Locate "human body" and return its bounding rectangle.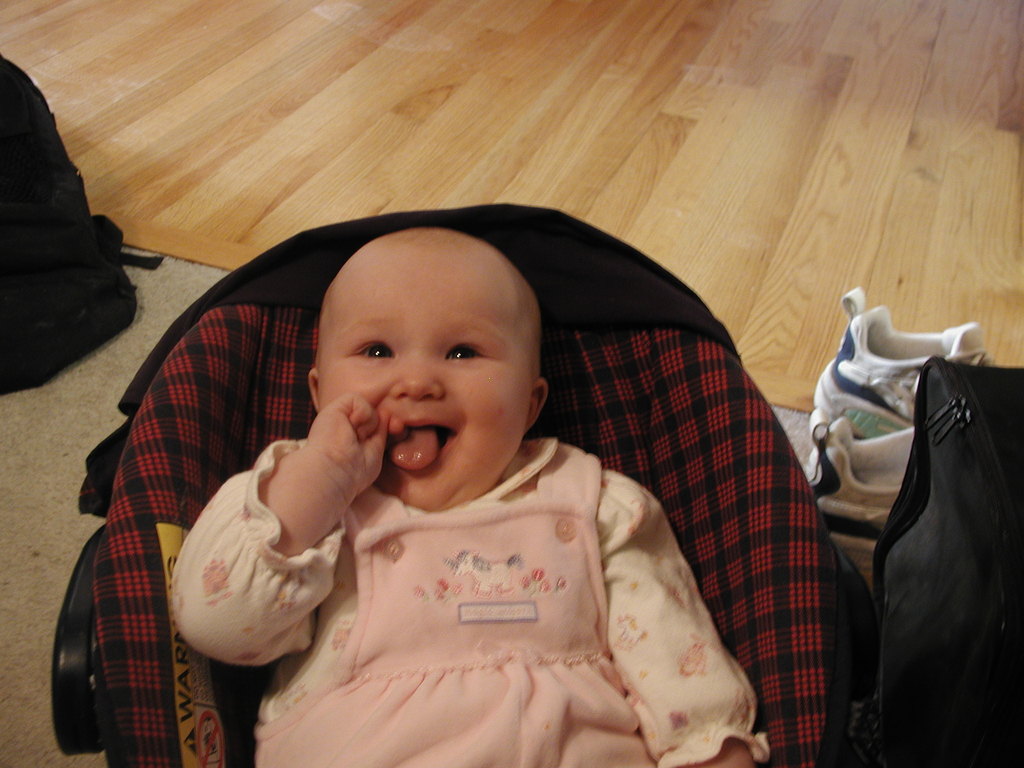
detection(247, 264, 751, 762).
